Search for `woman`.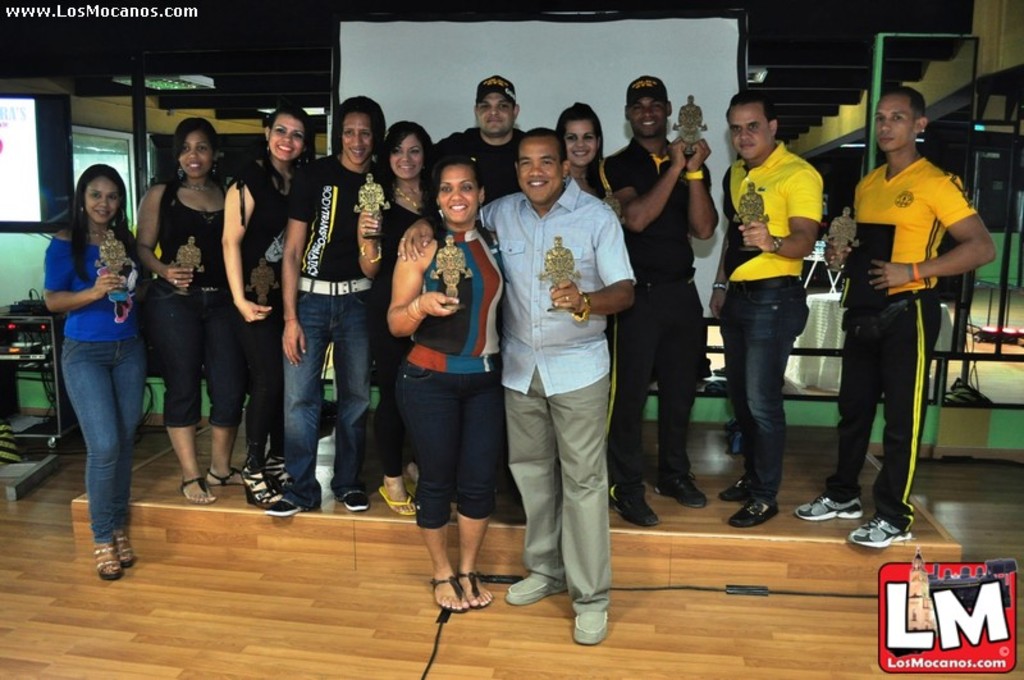
Found at 136,117,248,505.
